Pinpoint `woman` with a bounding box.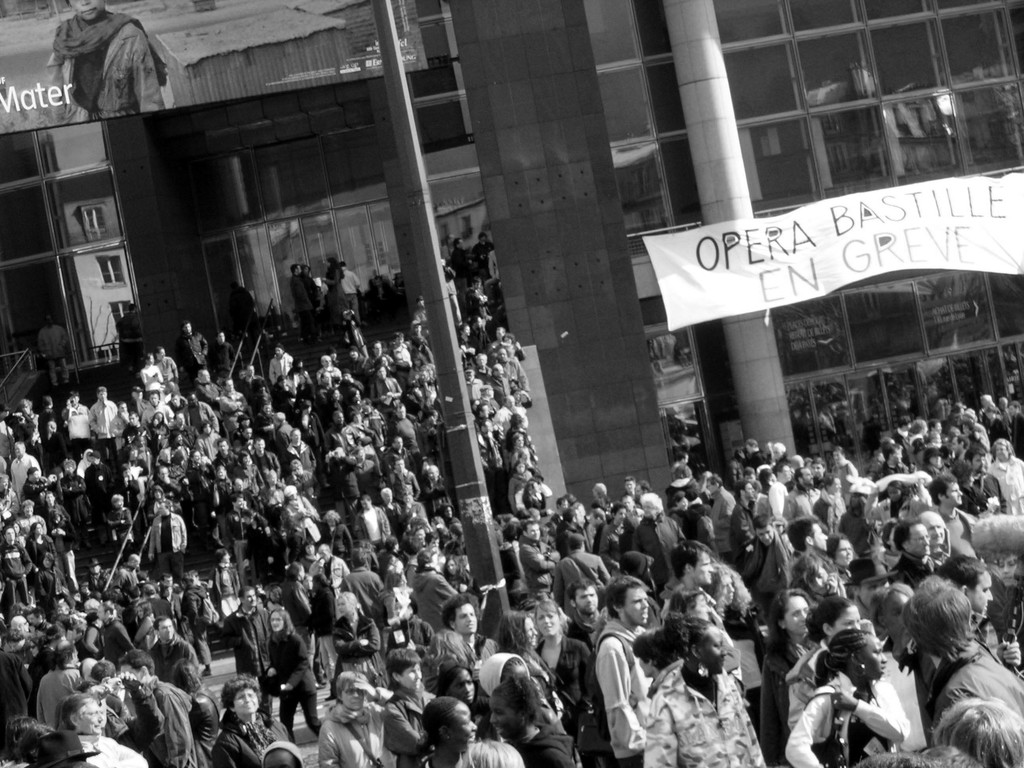
x1=204 y1=461 x2=232 y2=547.
